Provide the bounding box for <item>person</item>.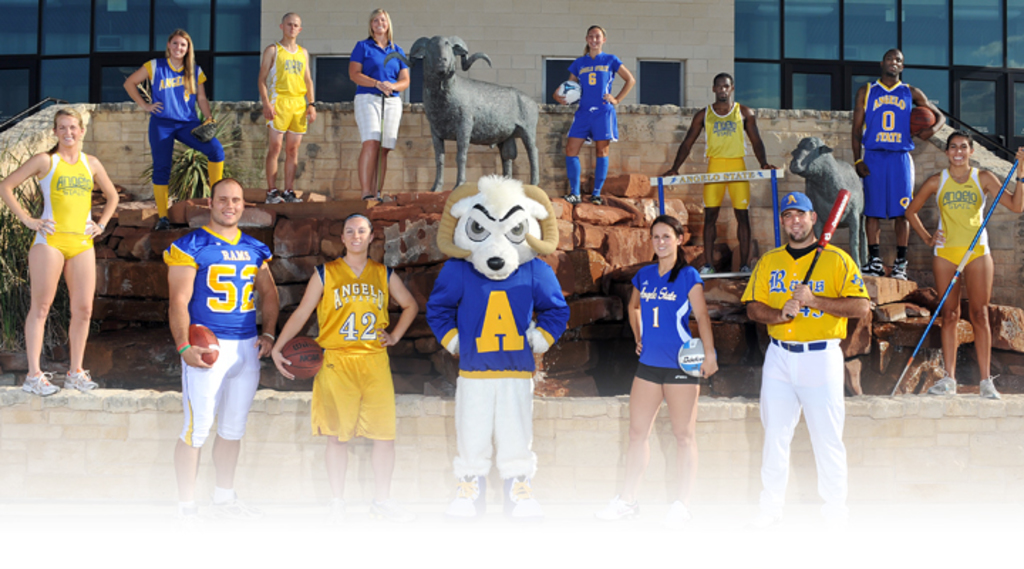
744 191 869 529.
